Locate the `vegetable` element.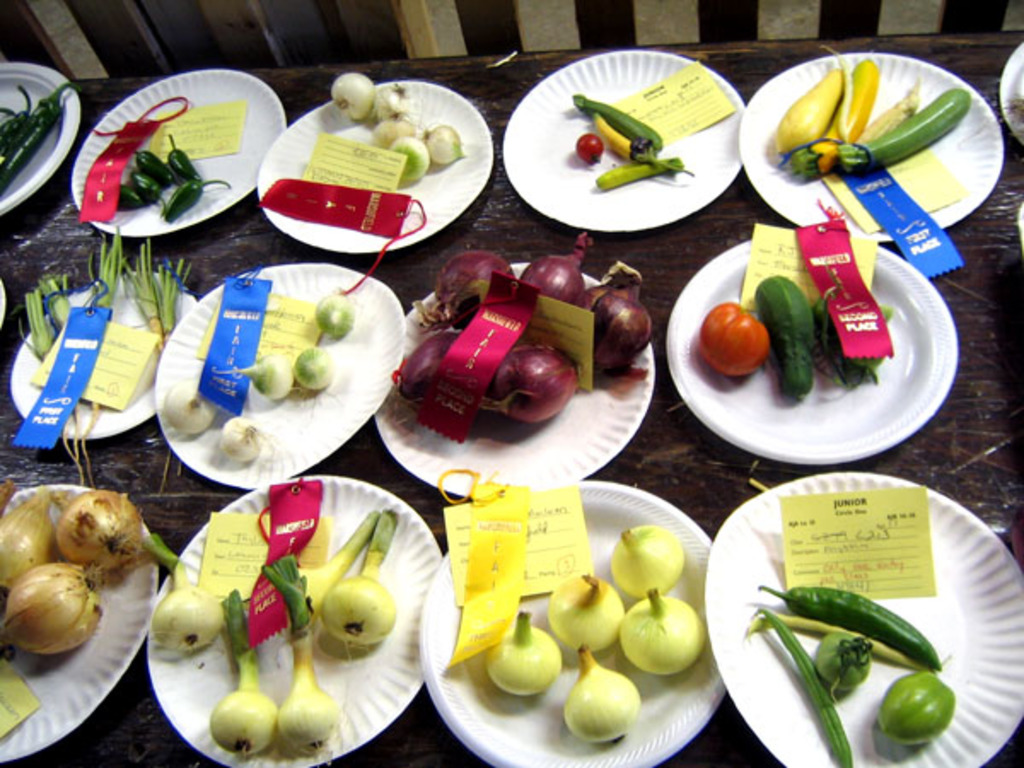
Element bbox: {"x1": 758, "y1": 256, "x2": 833, "y2": 403}.
